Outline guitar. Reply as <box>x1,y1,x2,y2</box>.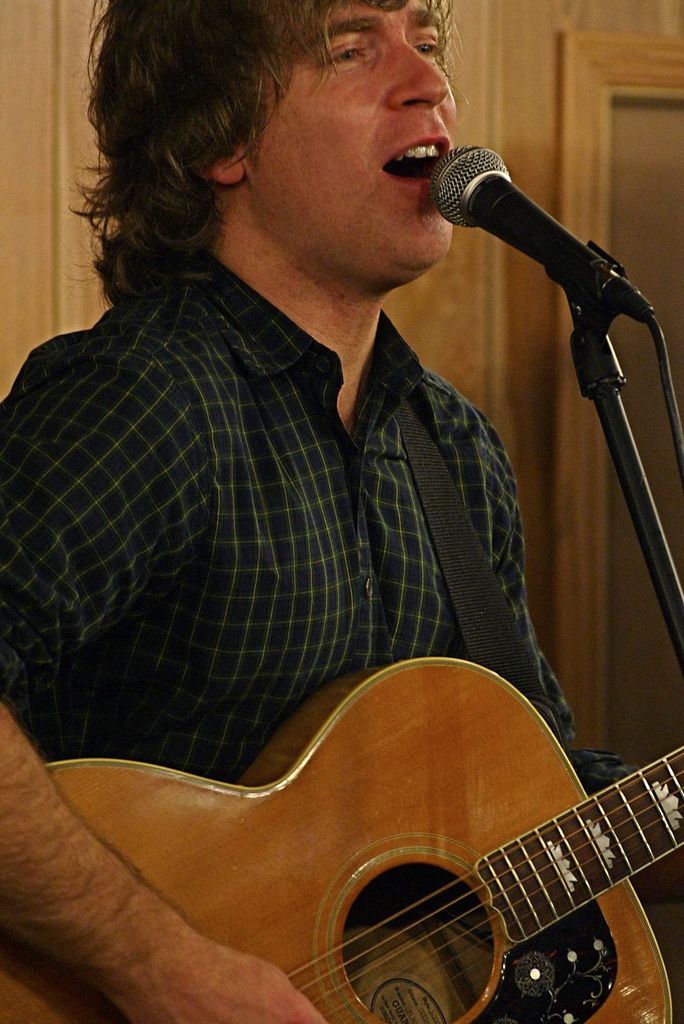
<box>13,551,683,1015</box>.
